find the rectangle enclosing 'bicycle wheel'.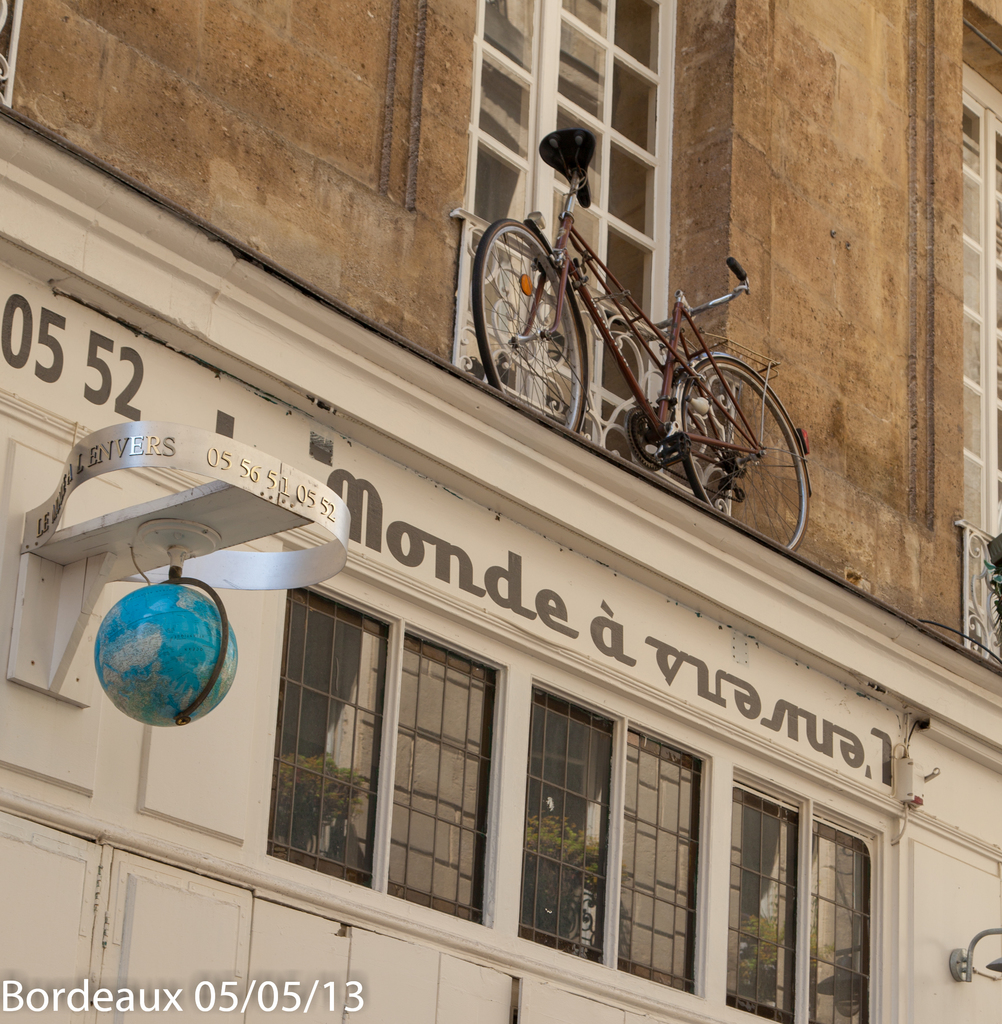
locate(472, 218, 592, 431).
